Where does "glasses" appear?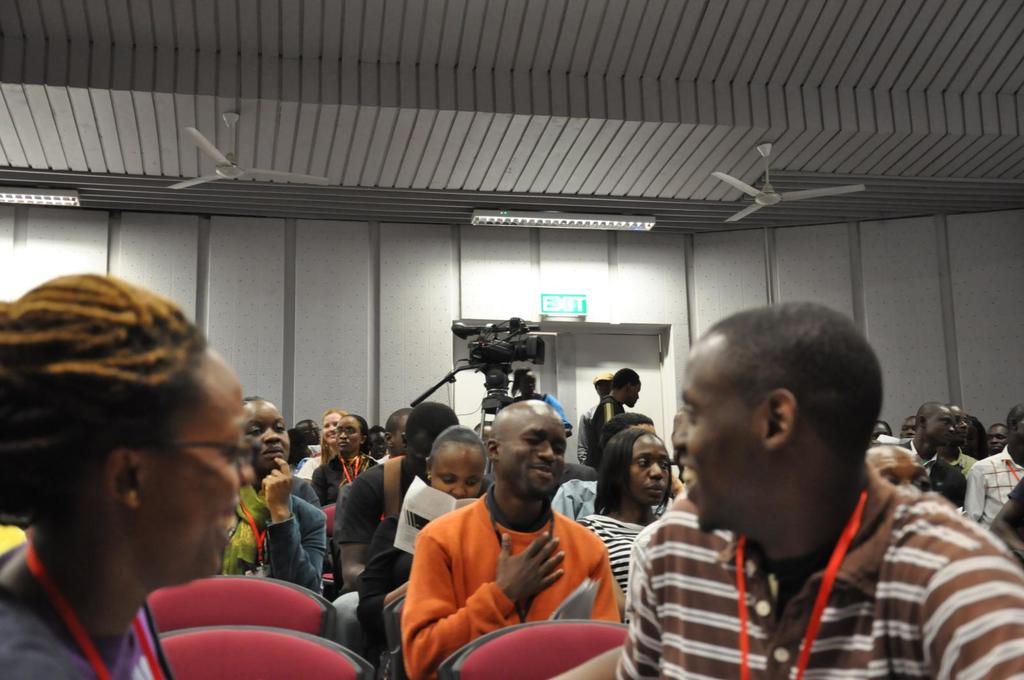
Appears at [333,425,361,436].
